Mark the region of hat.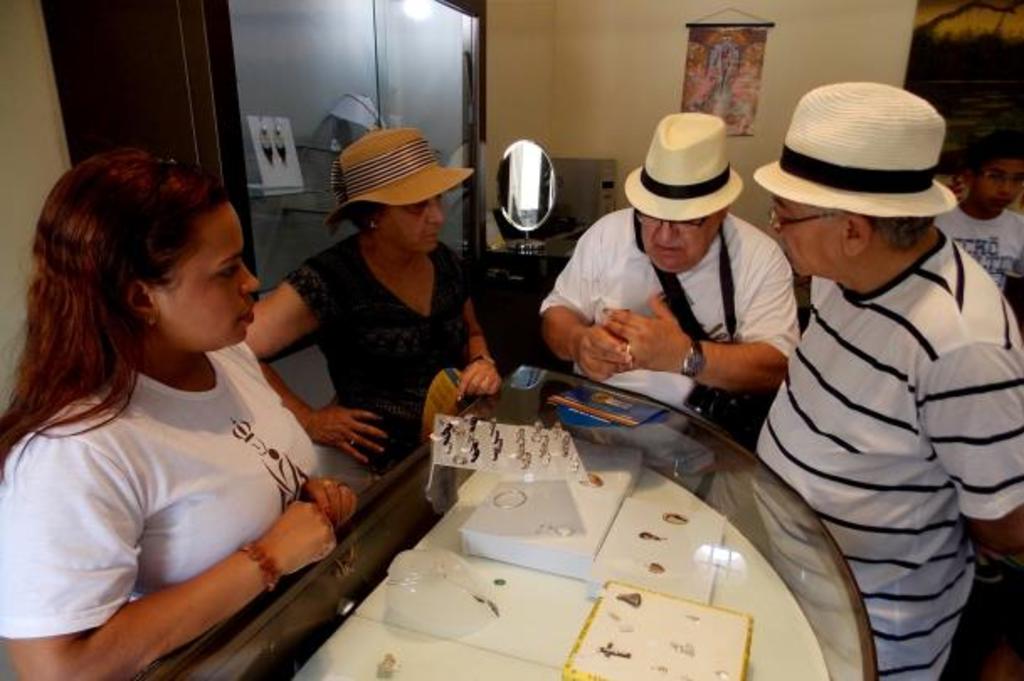
Region: crop(624, 106, 748, 222).
